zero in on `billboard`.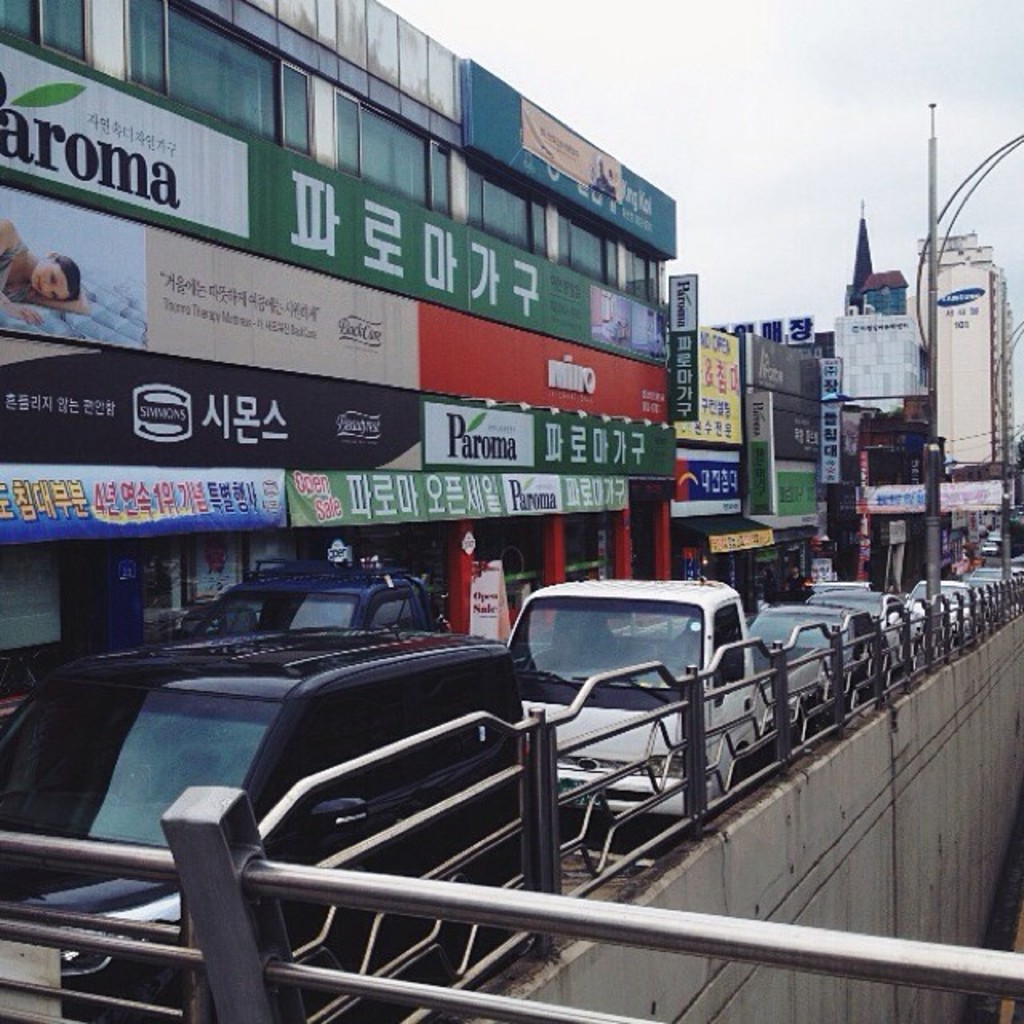
Zeroed in: detection(666, 450, 738, 514).
